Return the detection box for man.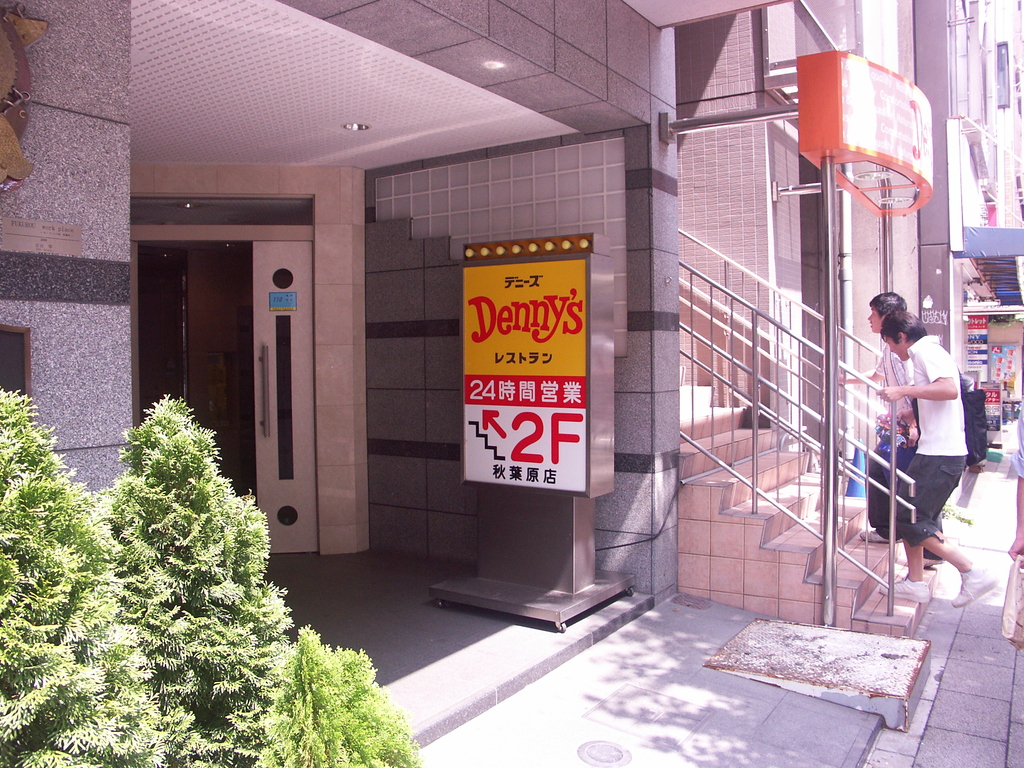
rect(964, 378, 990, 505).
